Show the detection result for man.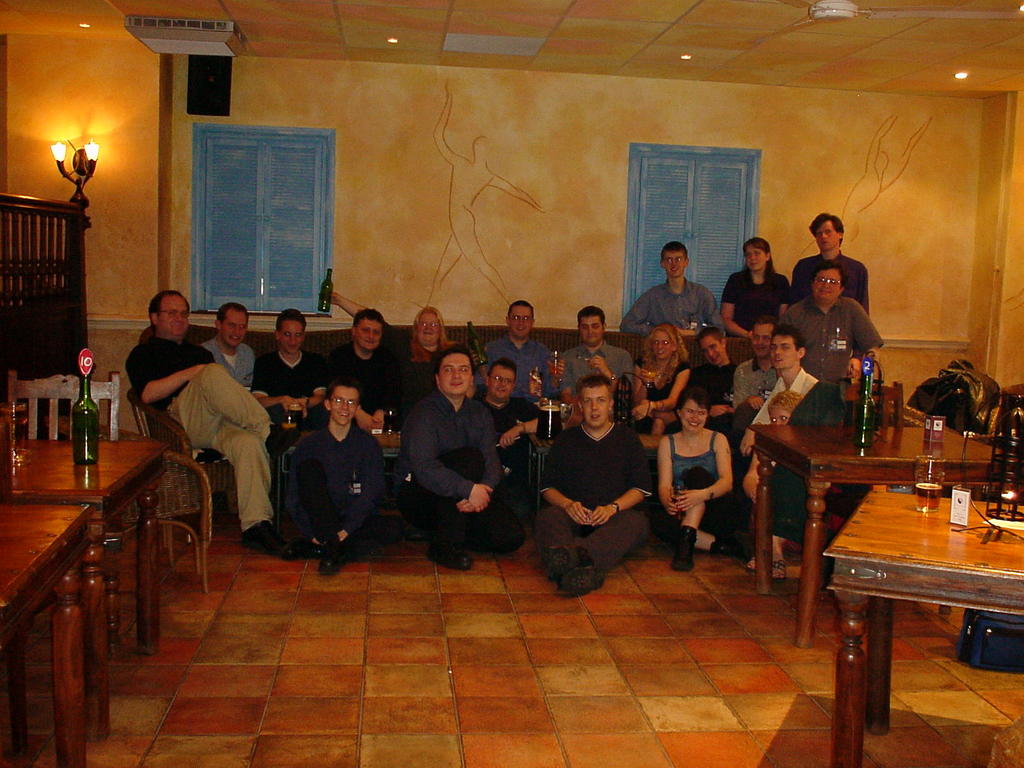
x1=124 y1=282 x2=310 y2=557.
